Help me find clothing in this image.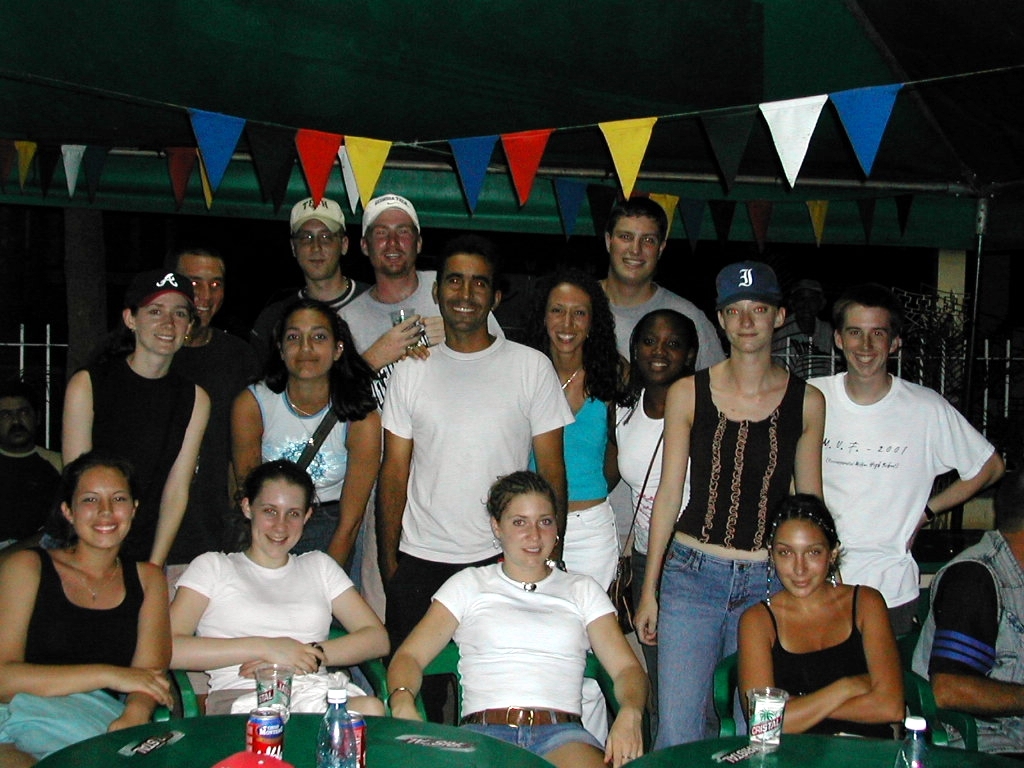
Found it: (0,443,83,552).
